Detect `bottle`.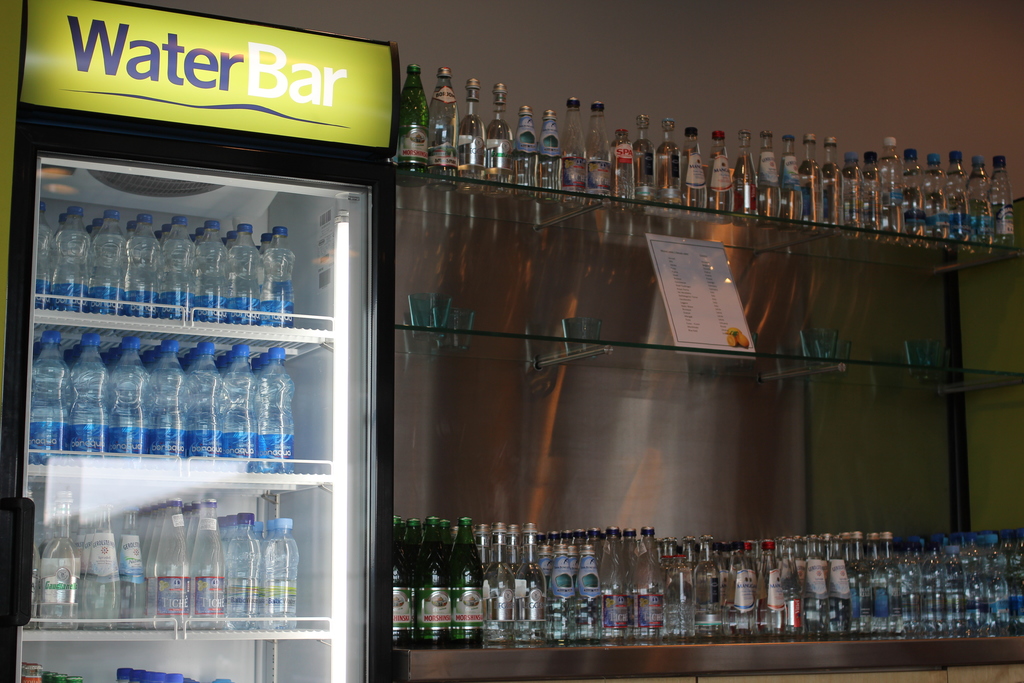
Detected at Rect(63, 347, 72, 361).
